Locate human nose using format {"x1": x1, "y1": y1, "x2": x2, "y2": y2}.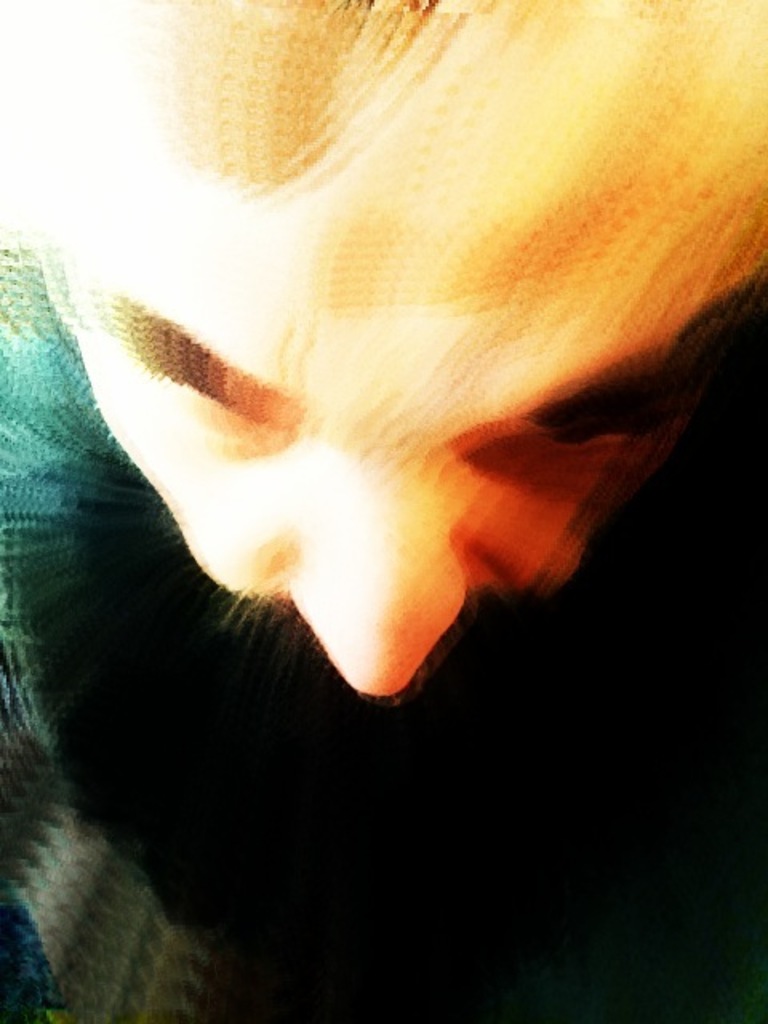
{"x1": 285, "y1": 466, "x2": 466, "y2": 702}.
